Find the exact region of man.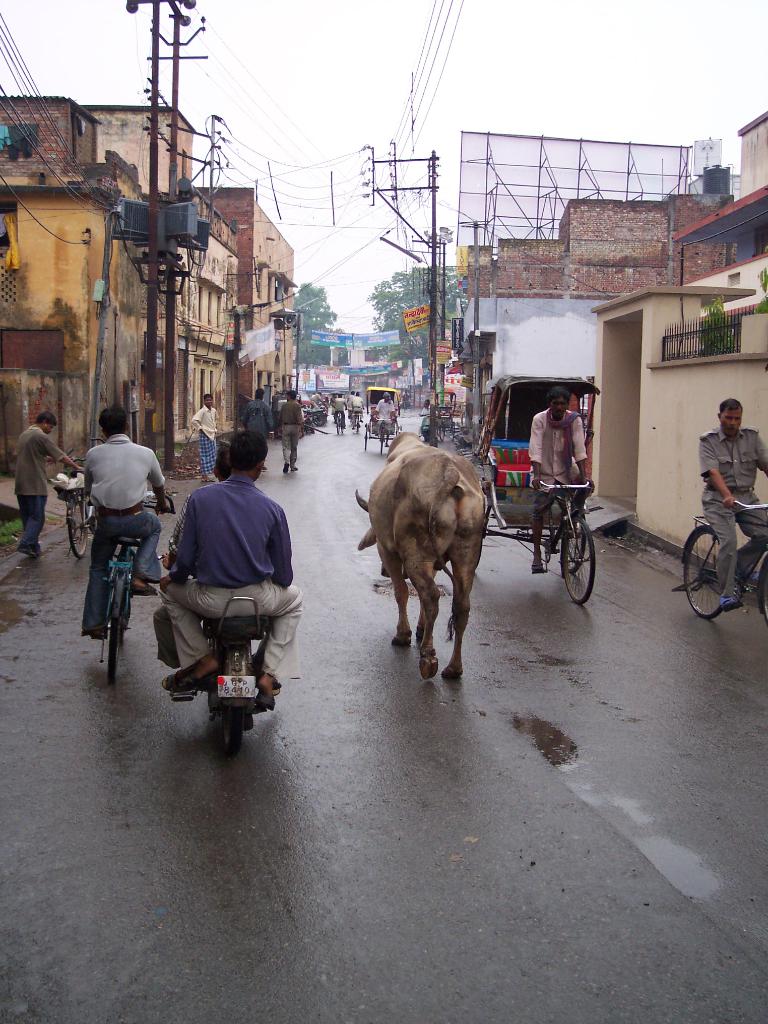
Exact region: [699, 398, 767, 606].
